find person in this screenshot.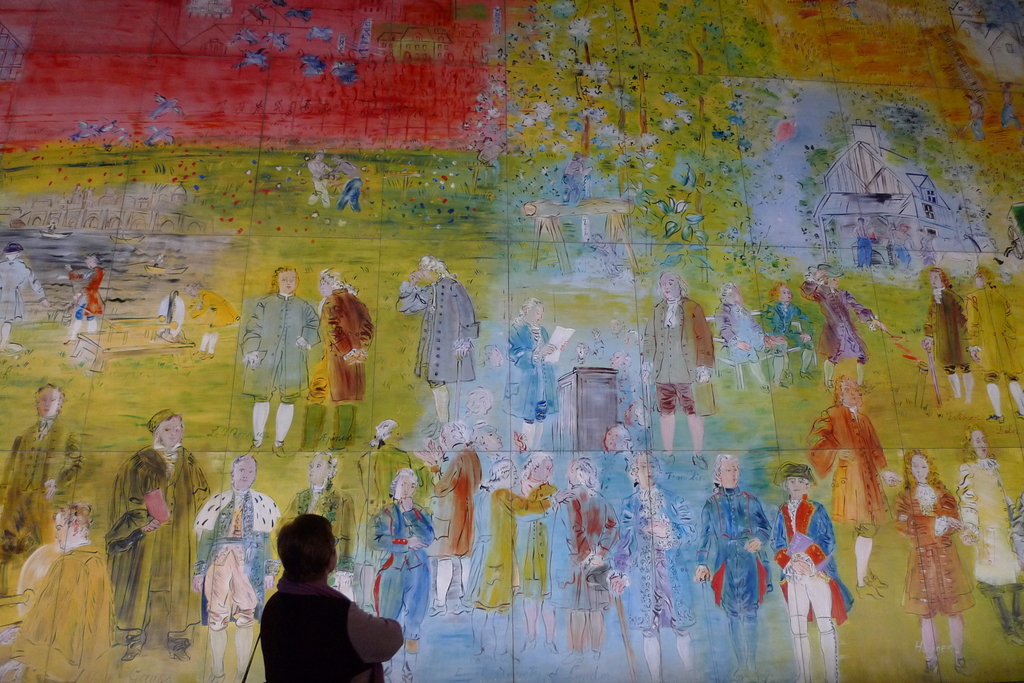
The bounding box for person is [644, 269, 714, 455].
